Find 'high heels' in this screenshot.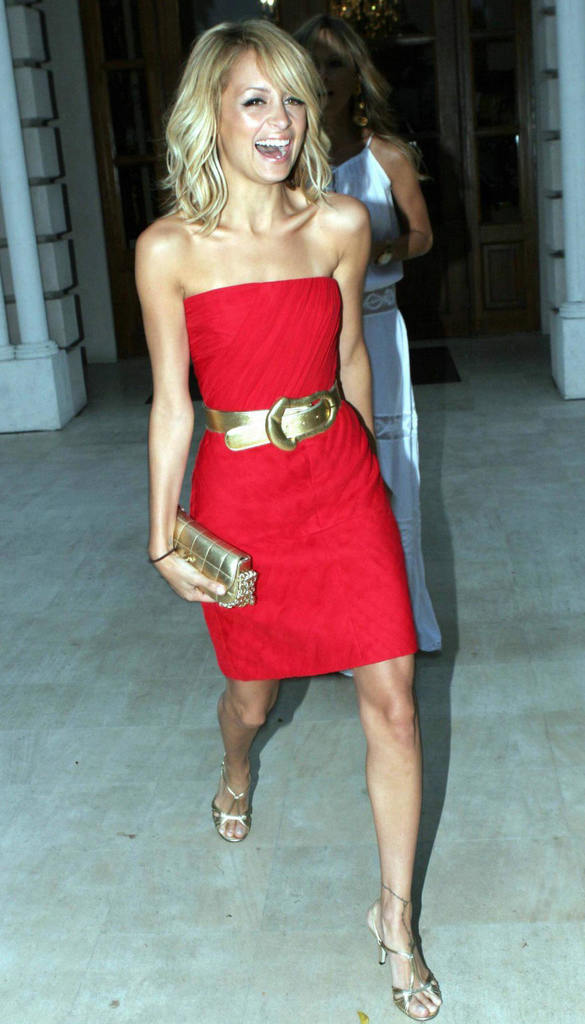
The bounding box for 'high heels' is [209, 758, 257, 841].
